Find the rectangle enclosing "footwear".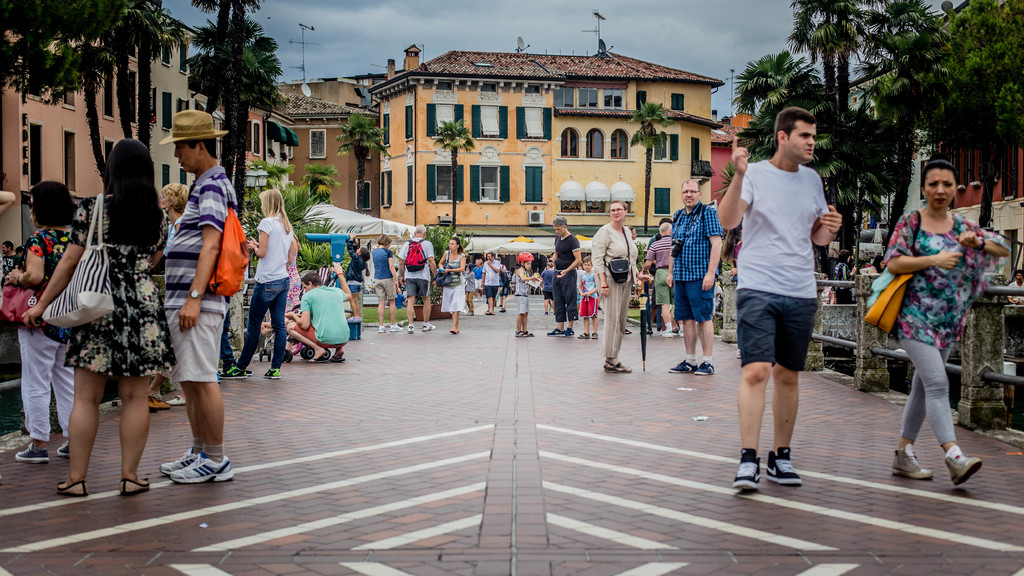
(54, 440, 68, 459).
